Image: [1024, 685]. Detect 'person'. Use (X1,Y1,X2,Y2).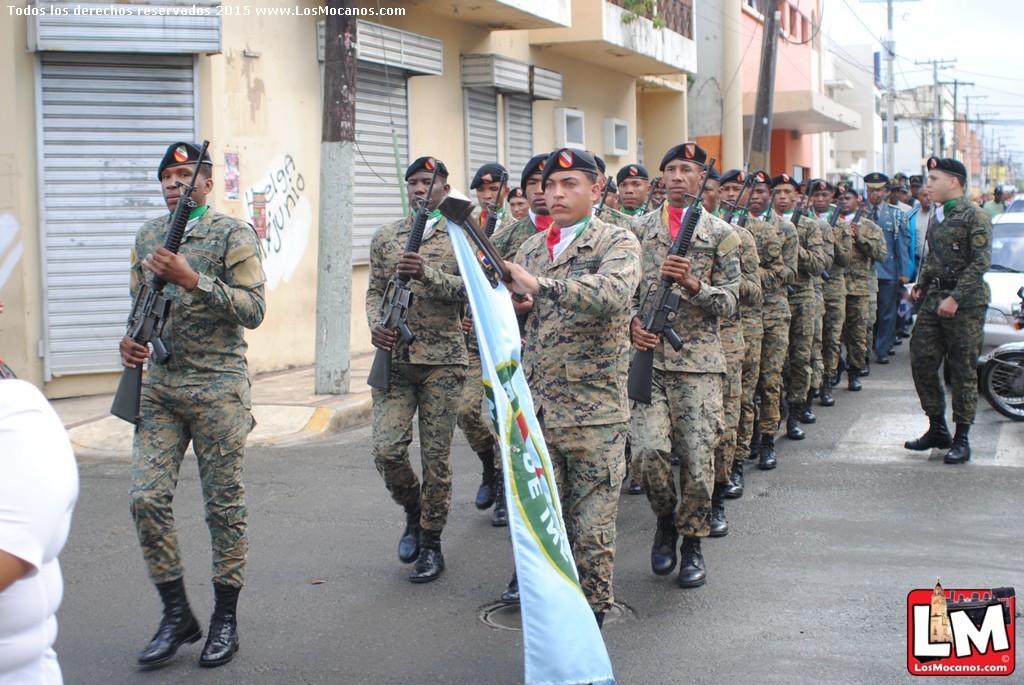
(856,170,917,361).
